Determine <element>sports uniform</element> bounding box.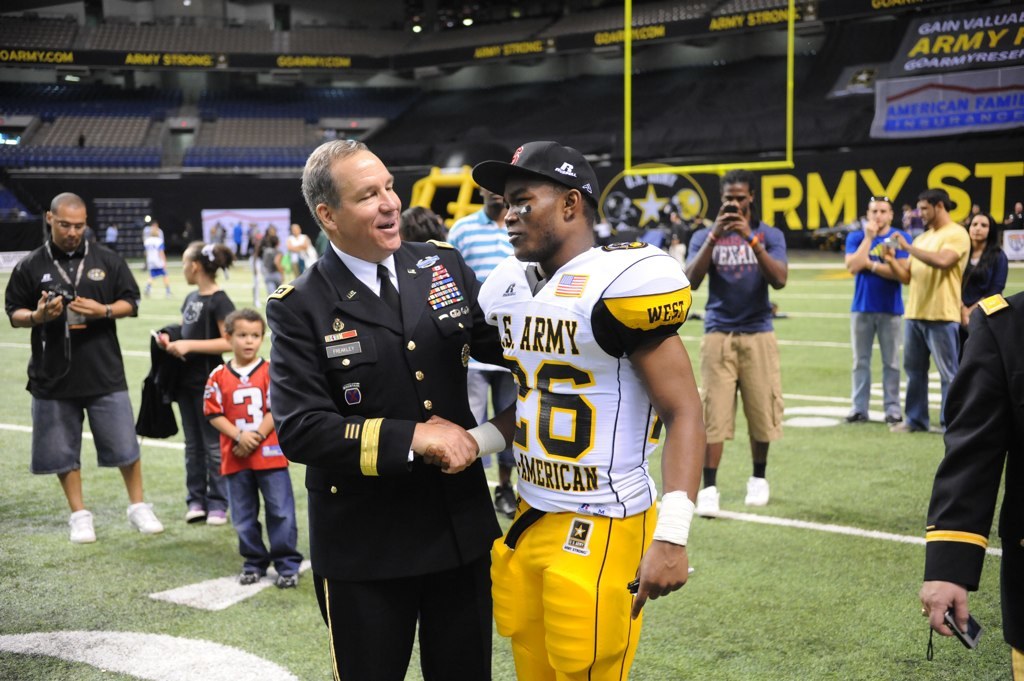
Determined: (left=473, top=137, right=694, bottom=680).
